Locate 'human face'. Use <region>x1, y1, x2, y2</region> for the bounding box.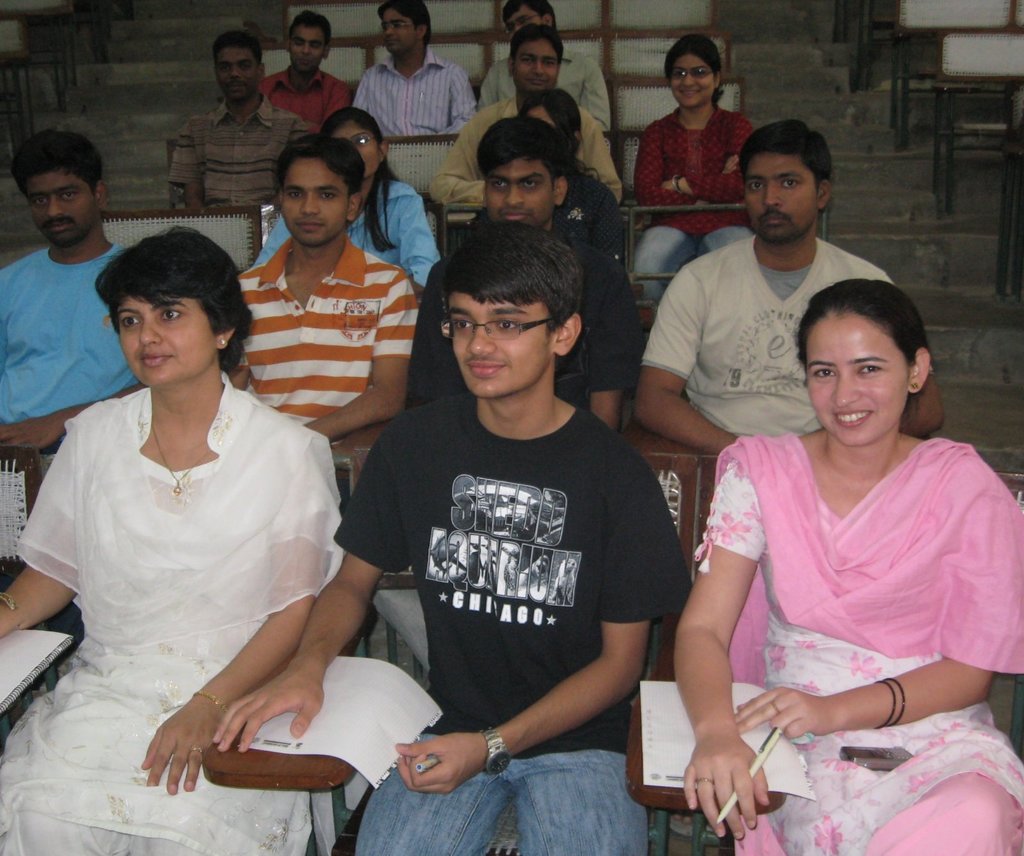
<region>806, 312, 907, 448</region>.
